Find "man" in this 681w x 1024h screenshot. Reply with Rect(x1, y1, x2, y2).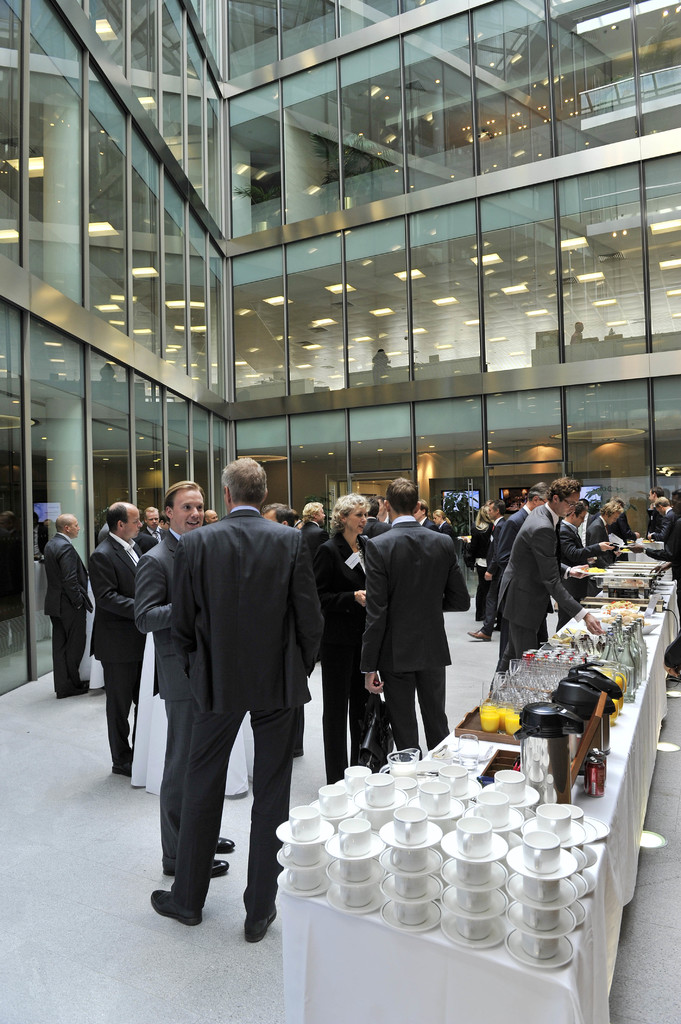
Rect(294, 497, 333, 574).
